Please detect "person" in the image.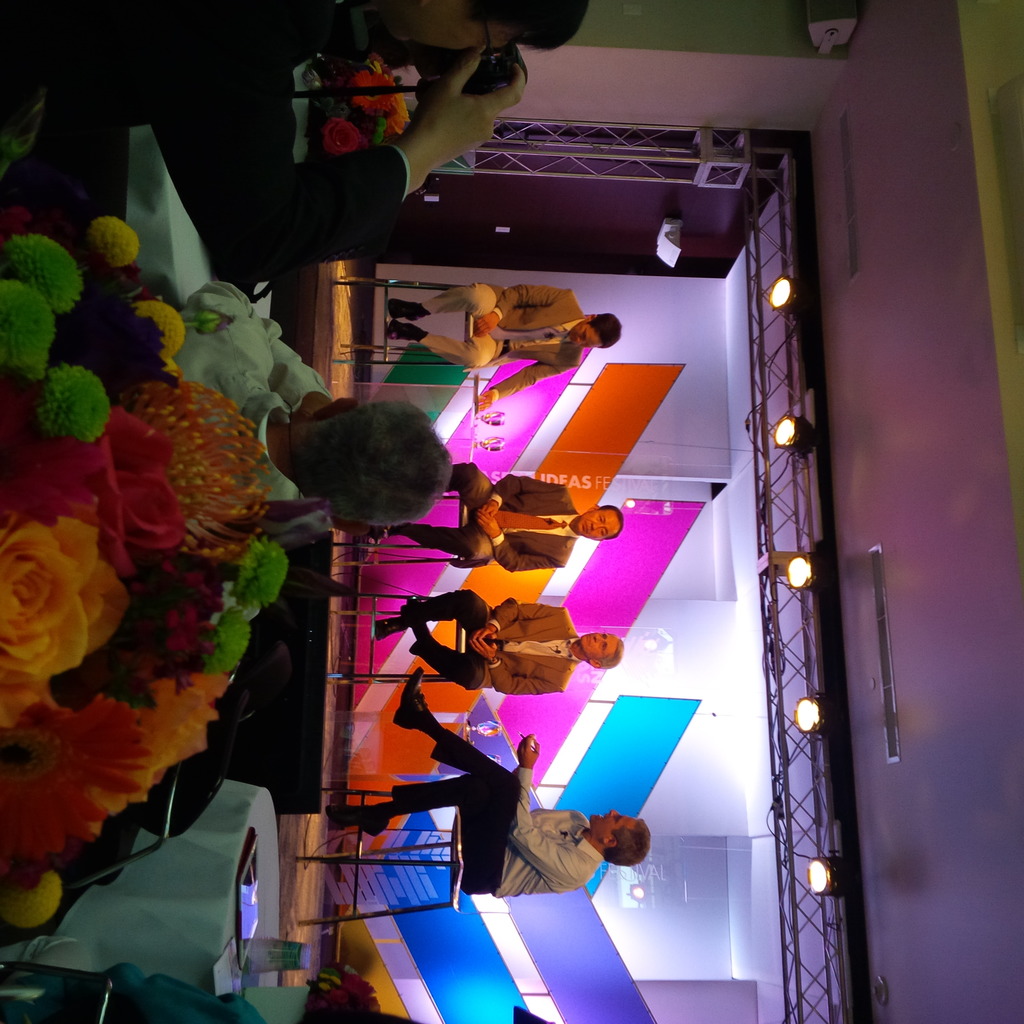
0, 0, 592, 270.
